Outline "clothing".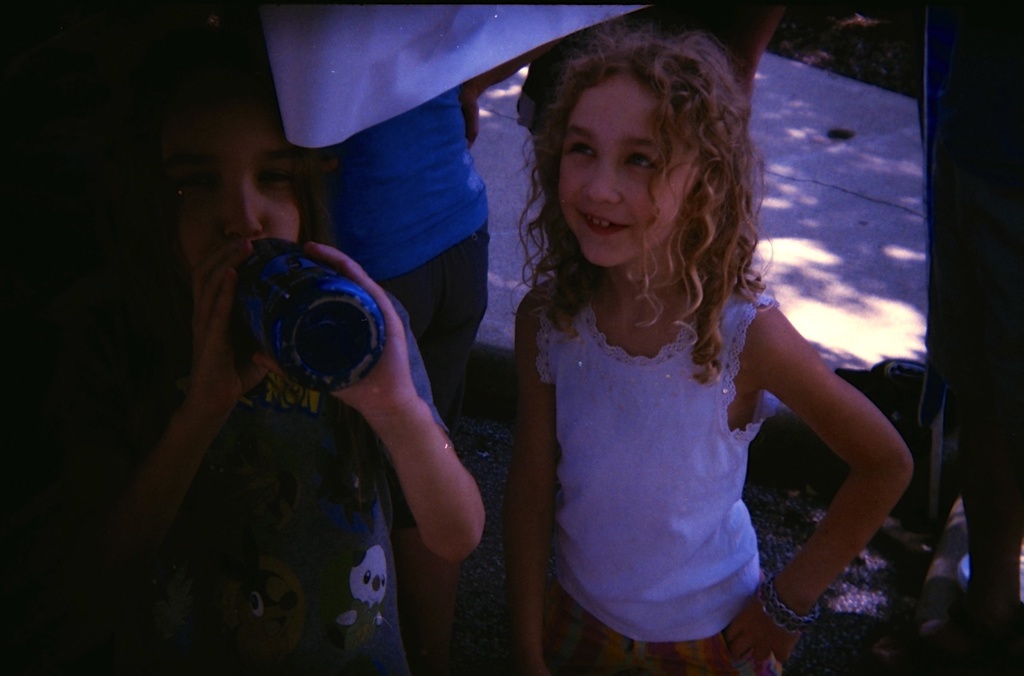
Outline: x1=497, y1=218, x2=824, y2=636.
